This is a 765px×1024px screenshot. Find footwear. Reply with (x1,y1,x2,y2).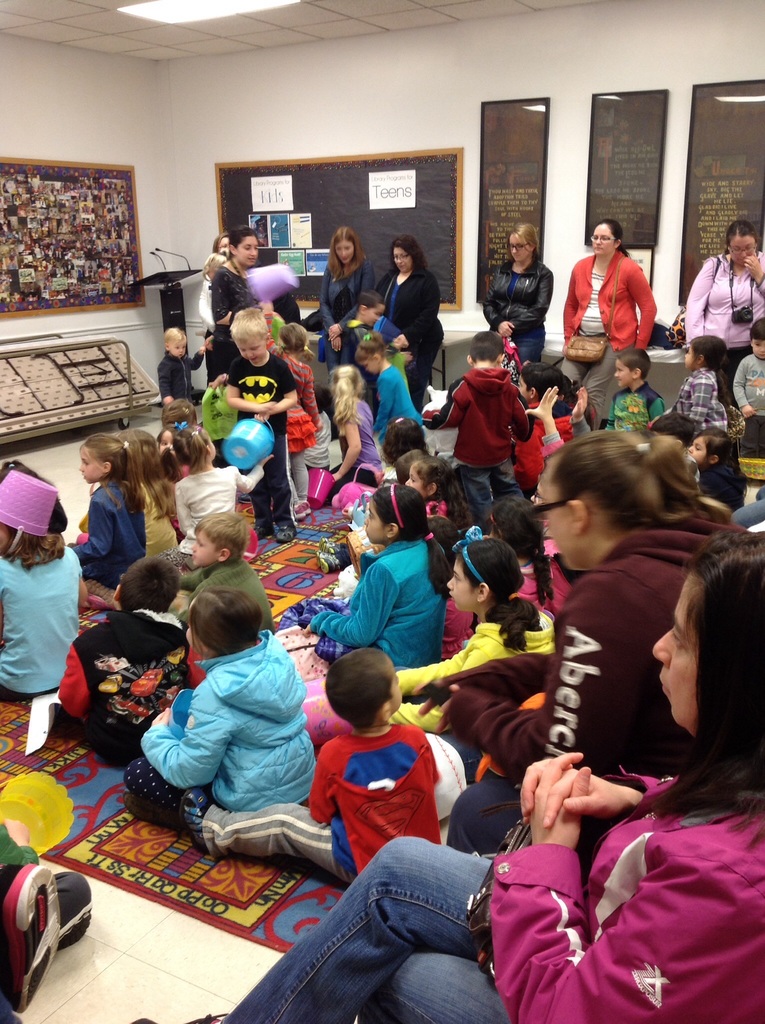
(320,531,333,550).
